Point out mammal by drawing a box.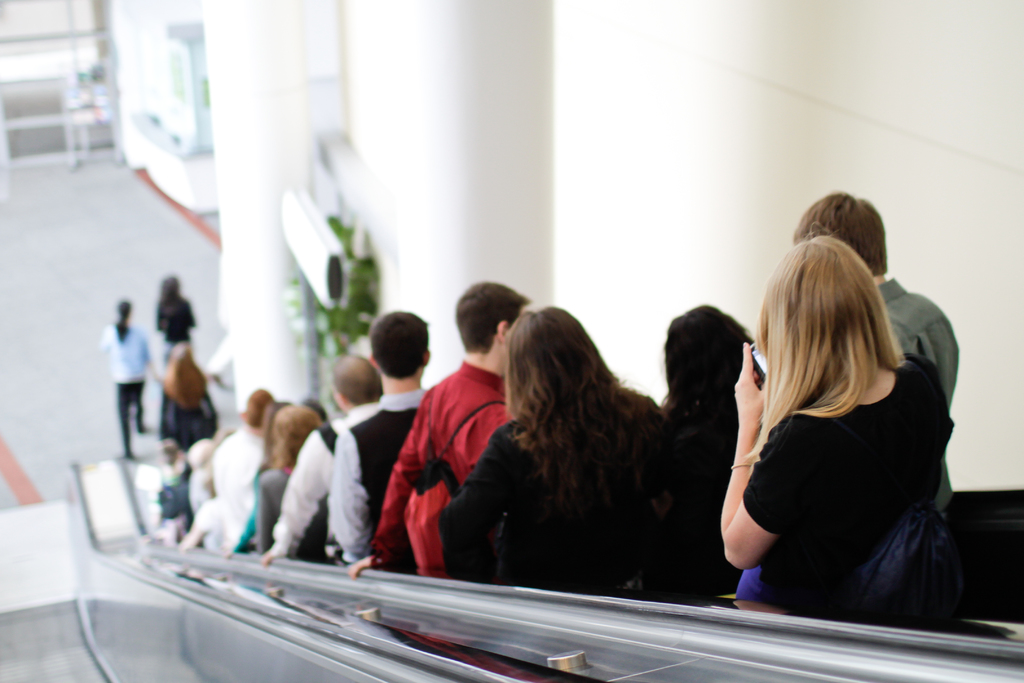
rect(154, 340, 223, 454).
